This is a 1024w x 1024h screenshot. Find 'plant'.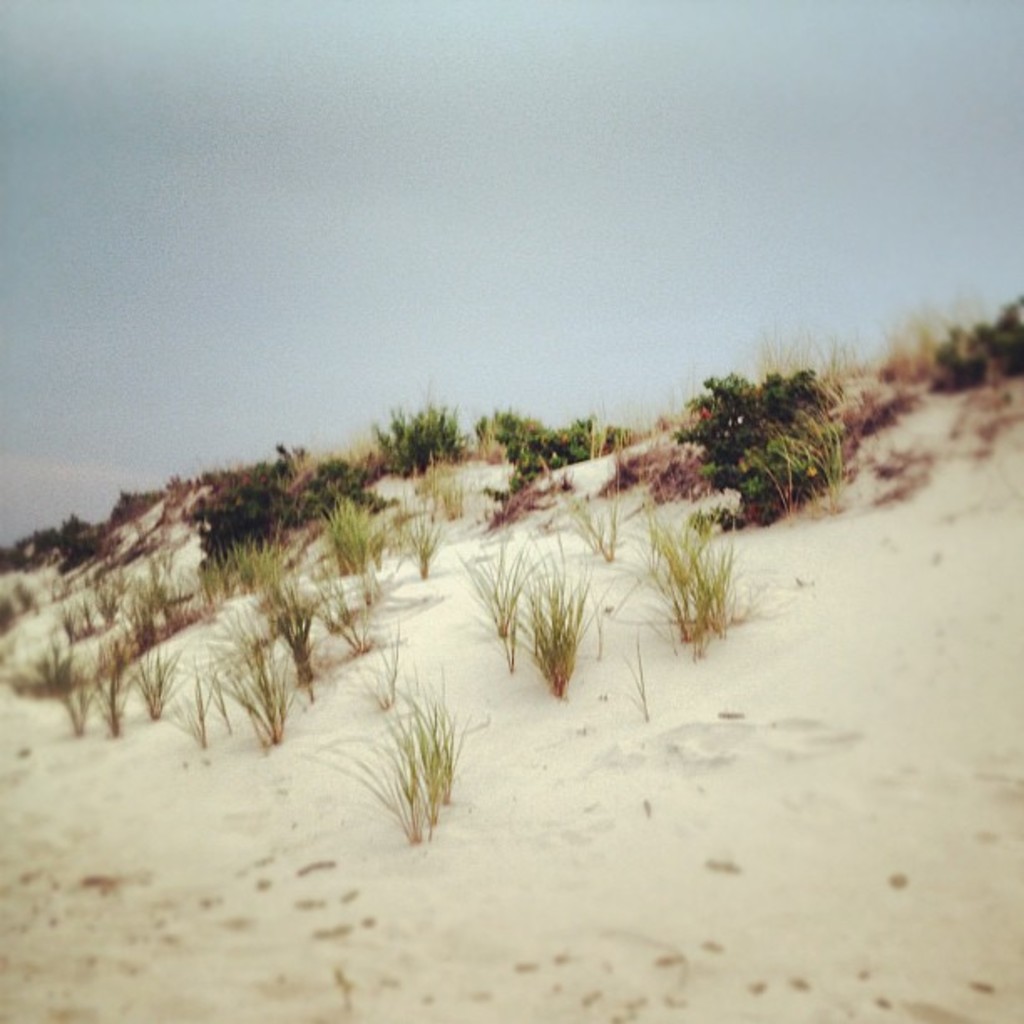
Bounding box: x1=42 y1=627 x2=94 y2=736.
